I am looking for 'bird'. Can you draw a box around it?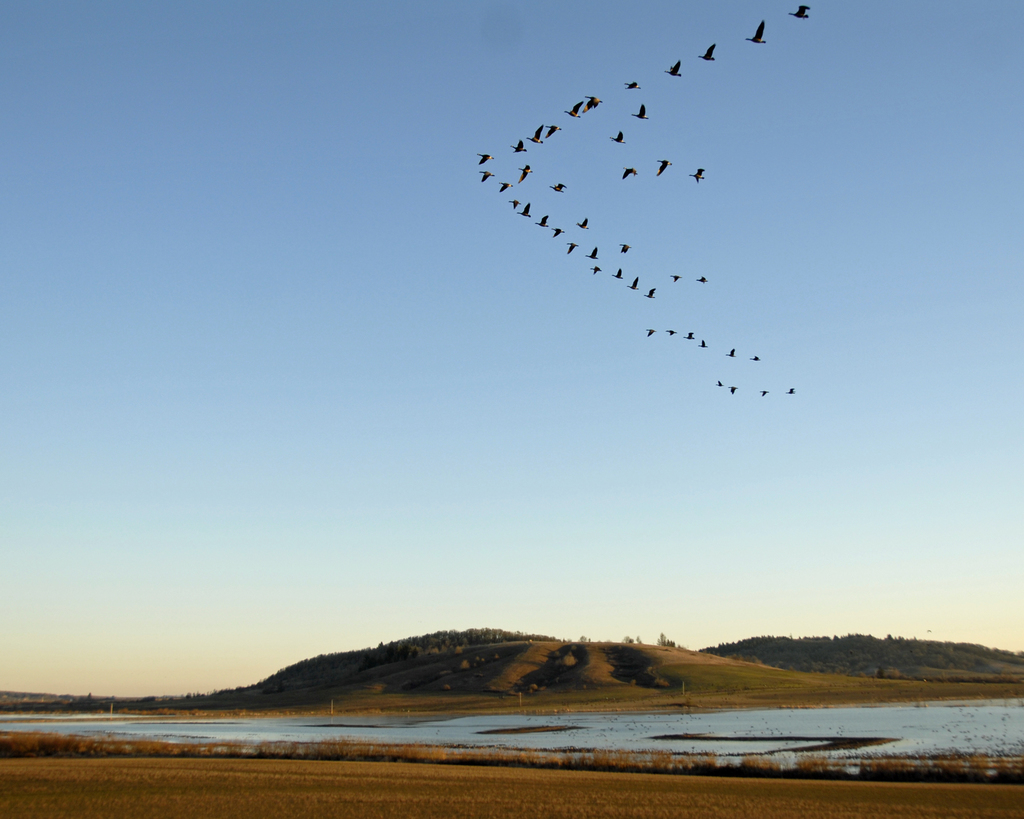
Sure, the bounding box is 610,127,625,145.
